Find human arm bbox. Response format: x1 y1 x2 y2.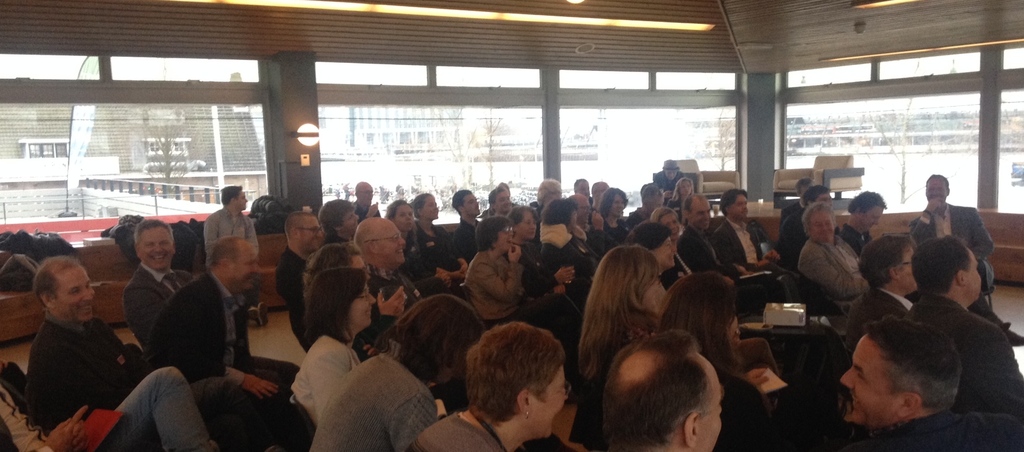
122 283 160 357.
